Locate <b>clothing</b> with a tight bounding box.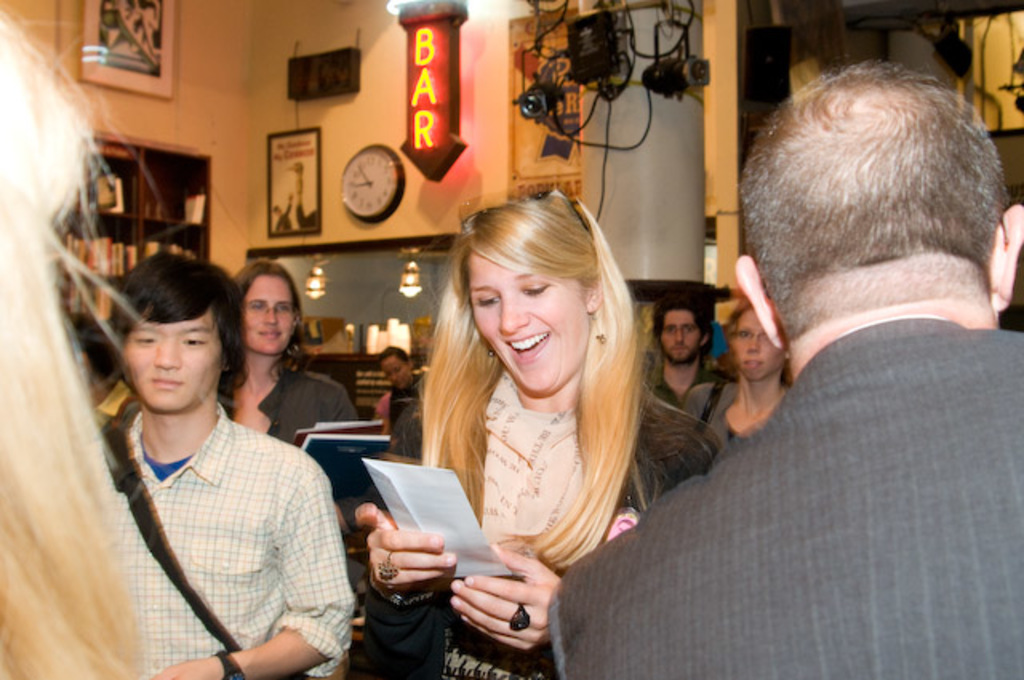
Rect(643, 339, 722, 406).
